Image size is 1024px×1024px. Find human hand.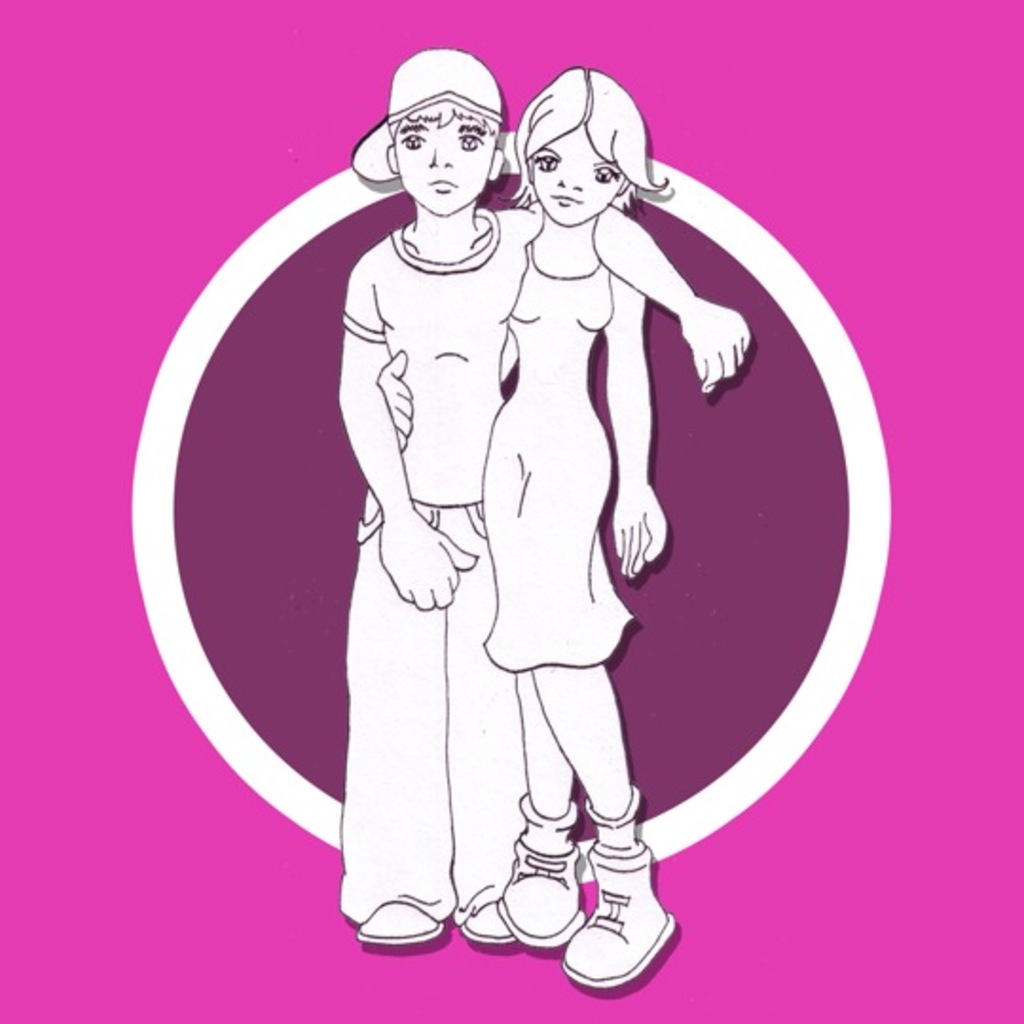
[x1=613, y1=480, x2=669, y2=584].
